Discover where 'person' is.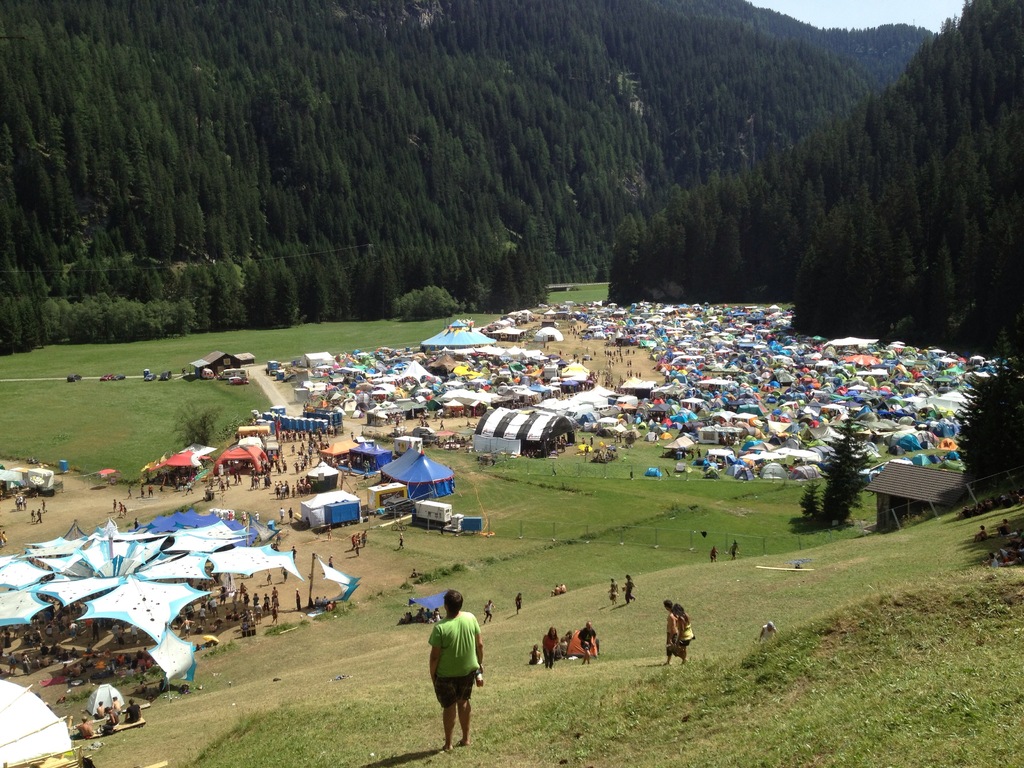
Discovered at pyautogui.locateOnScreen(125, 486, 132, 500).
